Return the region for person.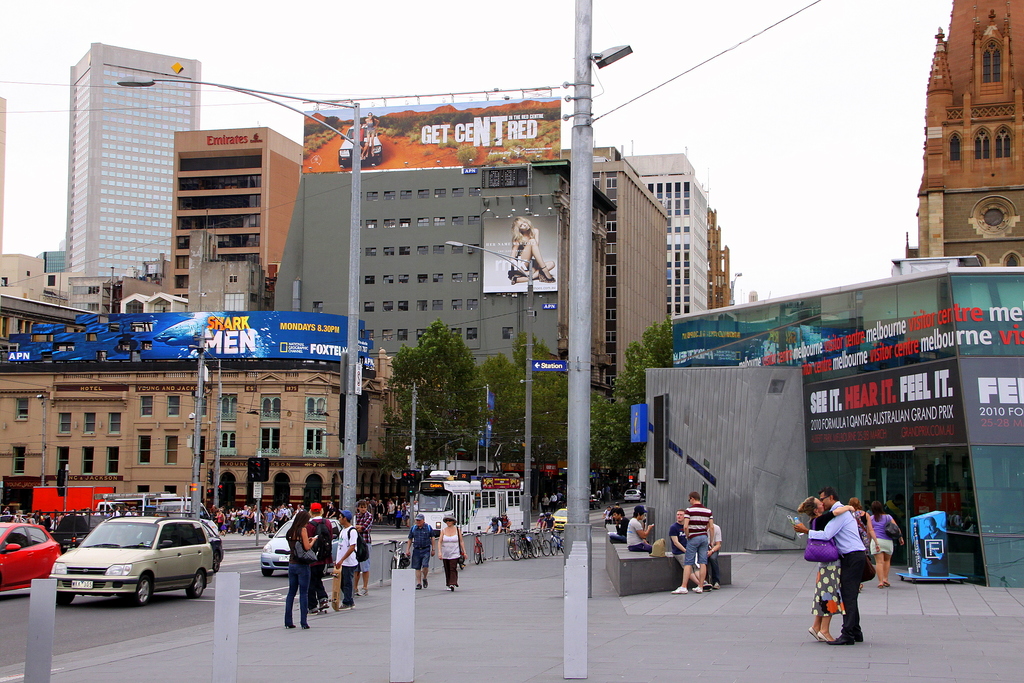
locate(608, 507, 625, 545).
